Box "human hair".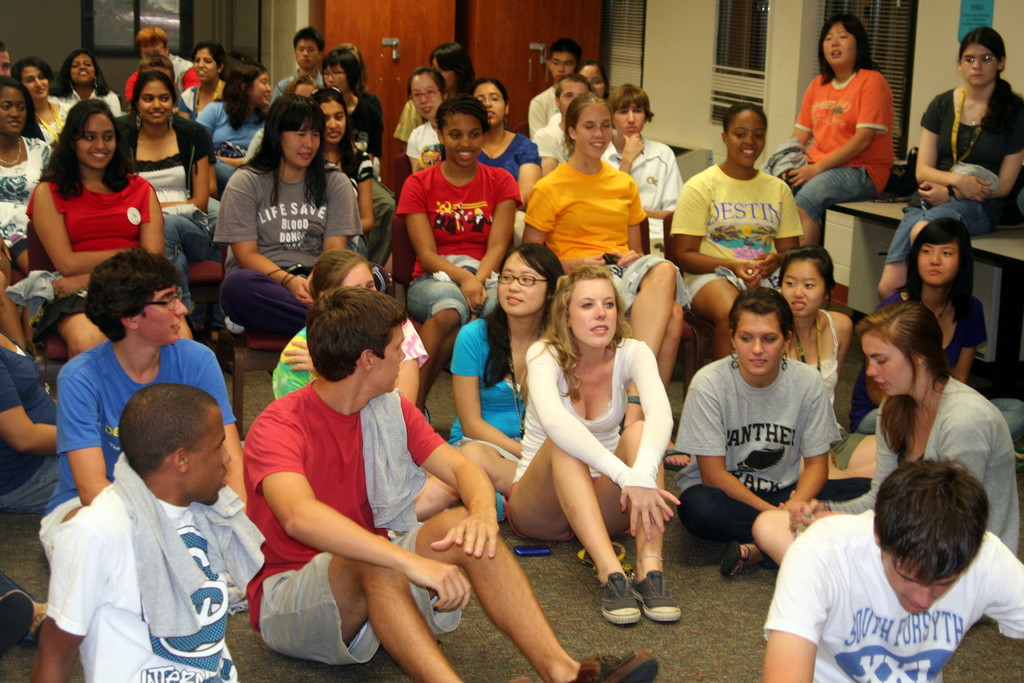
locate(776, 245, 834, 304).
